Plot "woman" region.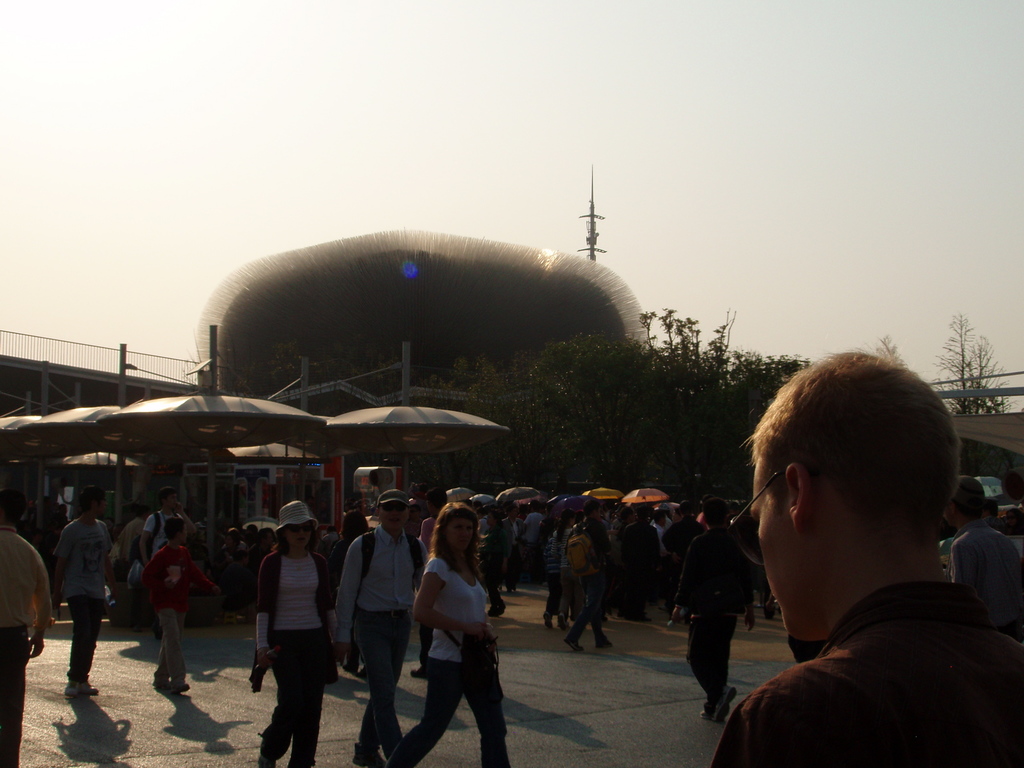
Plotted at 541,524,624,648.
